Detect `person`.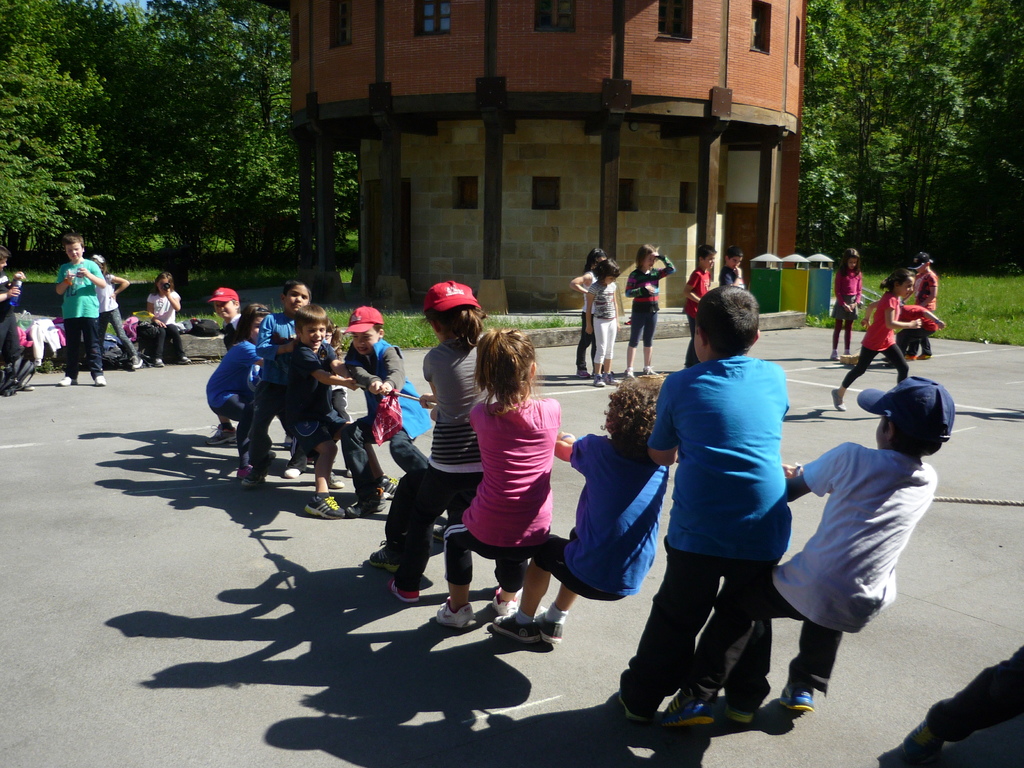
Detected at left=34, top=221, right=102, bottom=380.
